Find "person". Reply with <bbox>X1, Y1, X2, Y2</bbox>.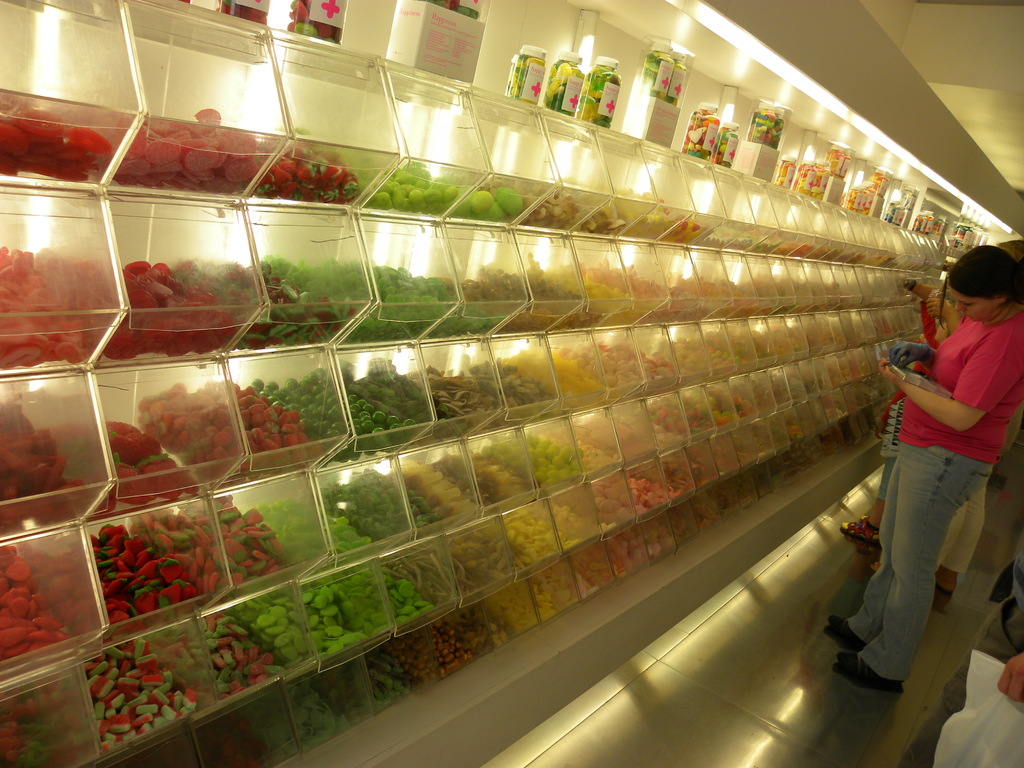
<bbox>824, 246, 1023, 688</bbox>.
